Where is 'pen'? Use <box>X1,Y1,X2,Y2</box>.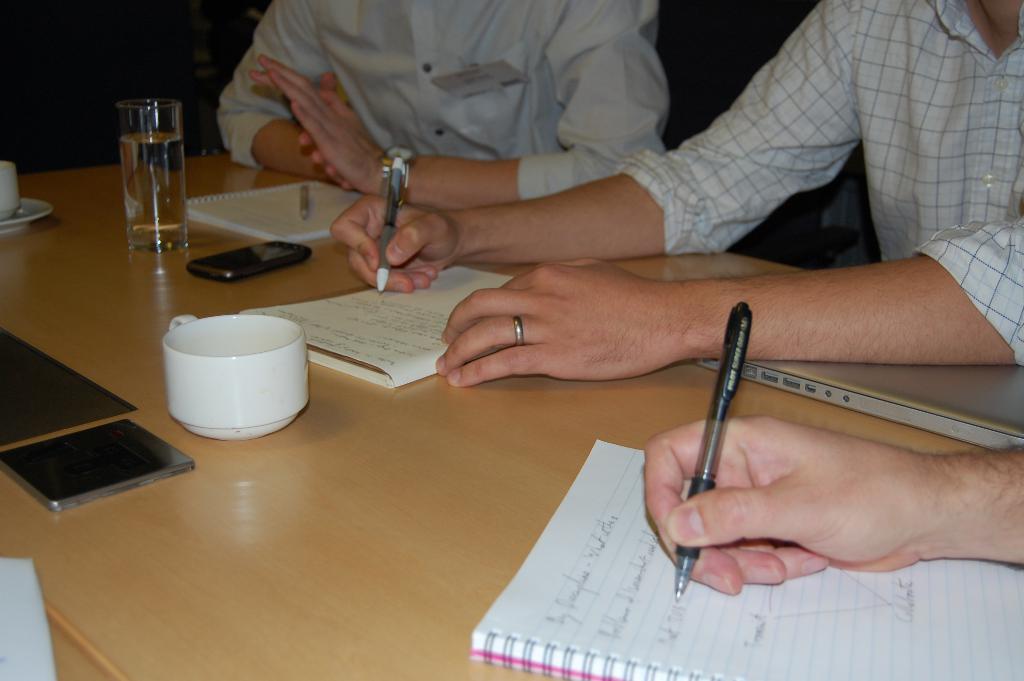
<box>668,298,778,599</box>.
